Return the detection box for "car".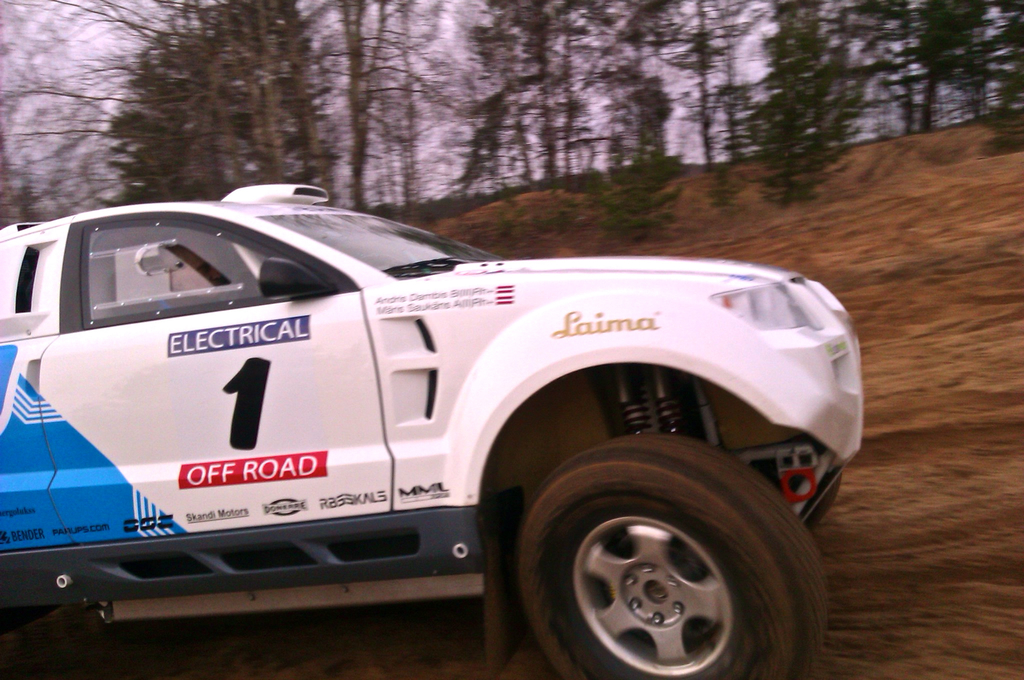
0, 181, 869, 679.
